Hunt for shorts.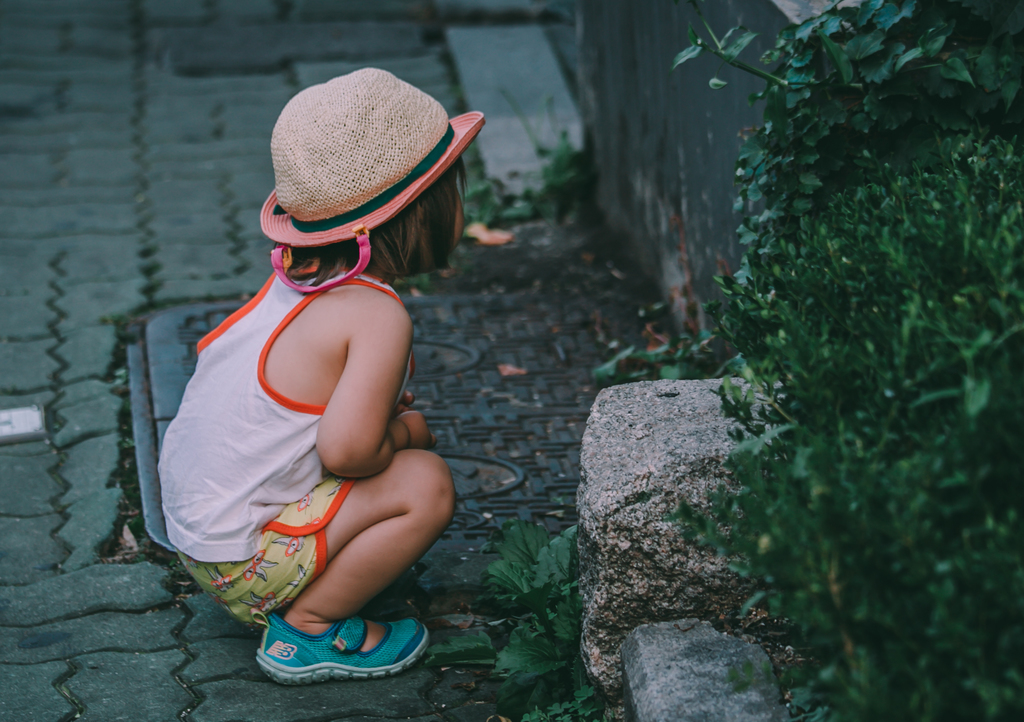
Hunted down at bbox(173, 473, 356, 627).
